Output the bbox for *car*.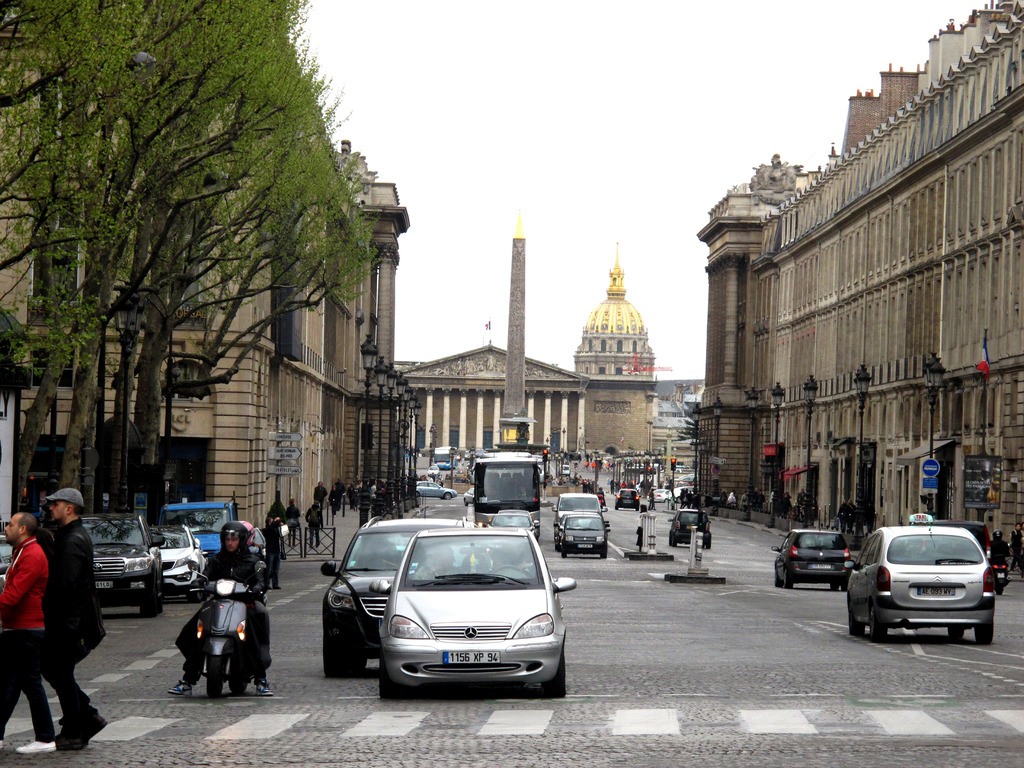
(372, 531, 576, 696).
